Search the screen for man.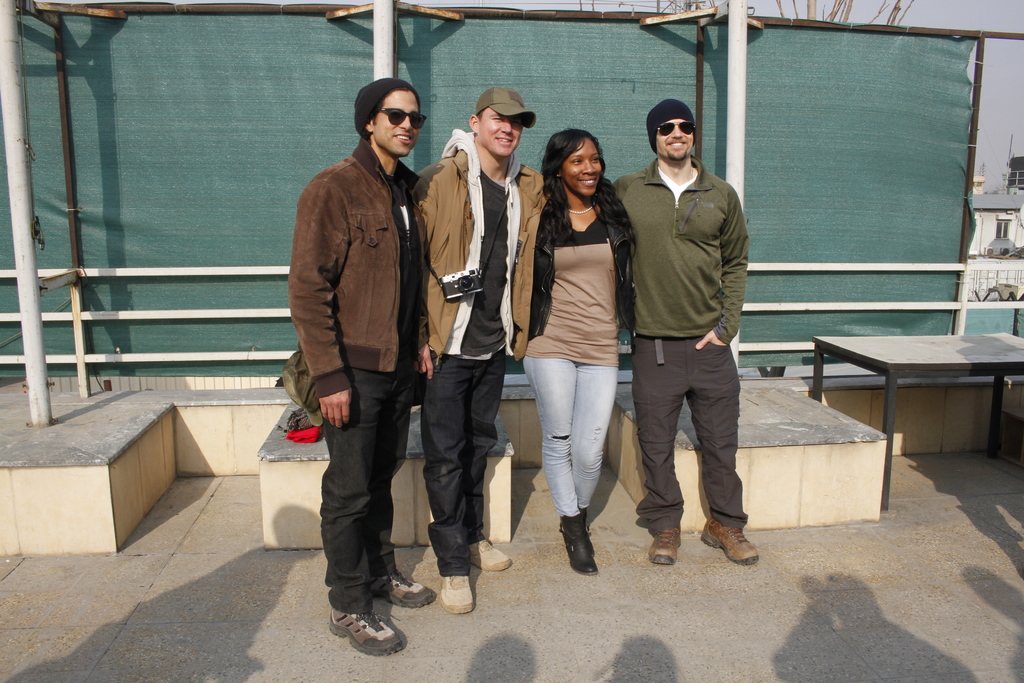
Found at BBox(611, 97, 760, 567).
